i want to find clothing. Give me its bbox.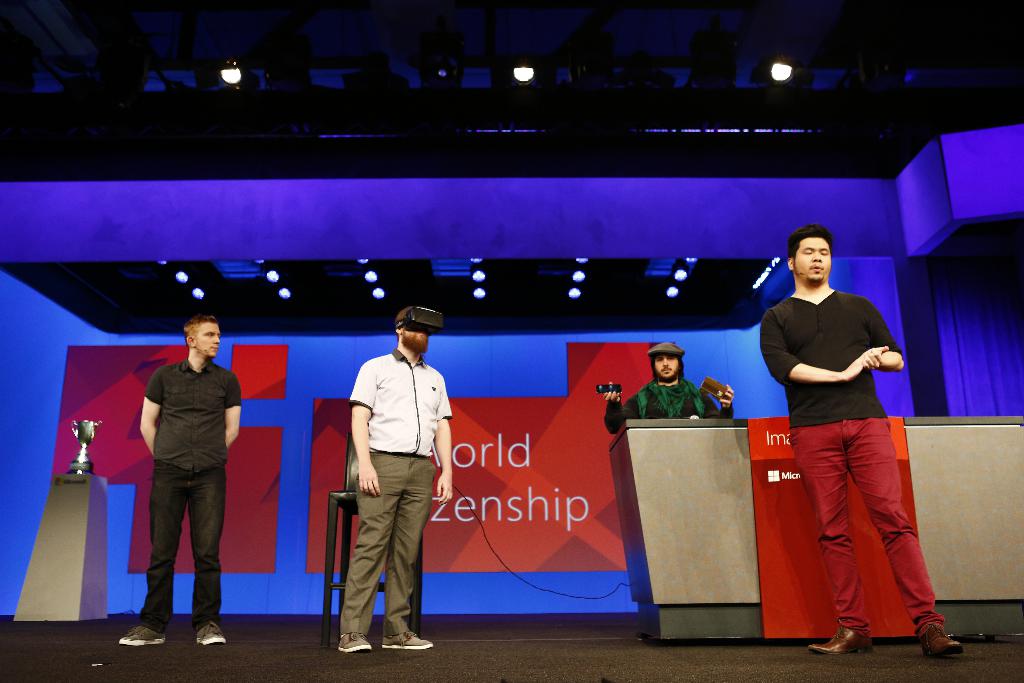
[139, 357, 244, 633].
